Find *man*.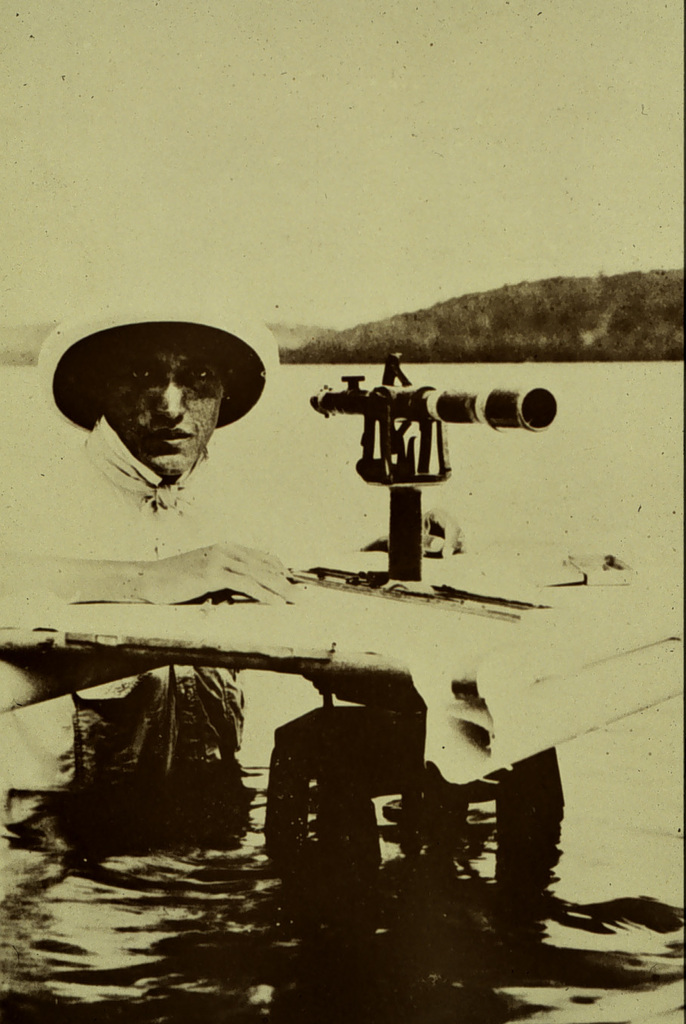
detection(40, 319, 292, 557).
